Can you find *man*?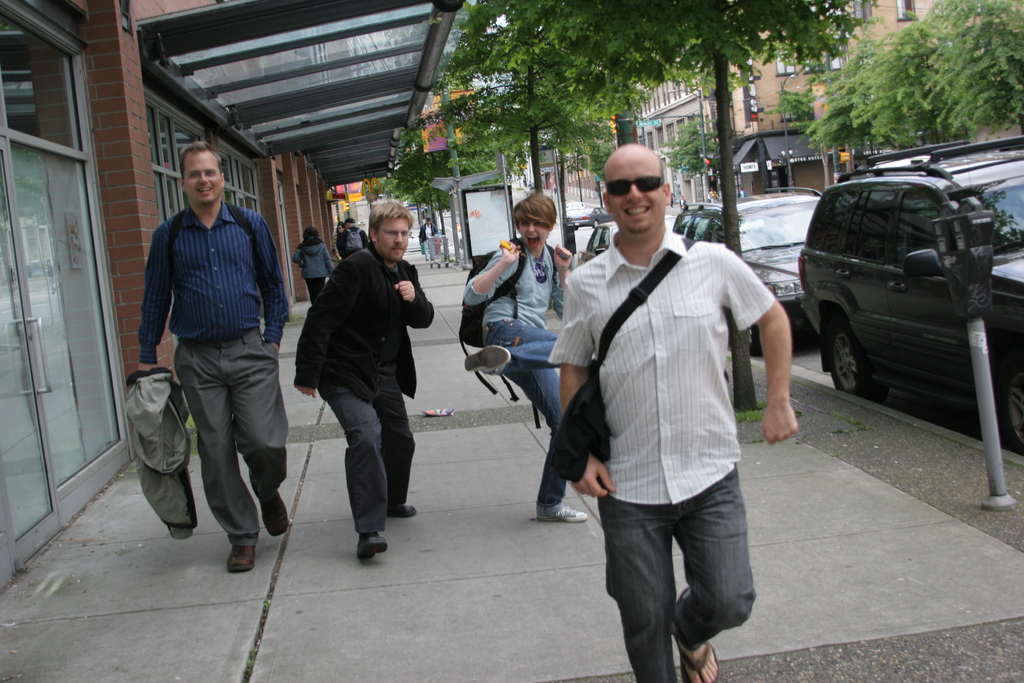
Yes, bounding box: [336,215,364,261].
